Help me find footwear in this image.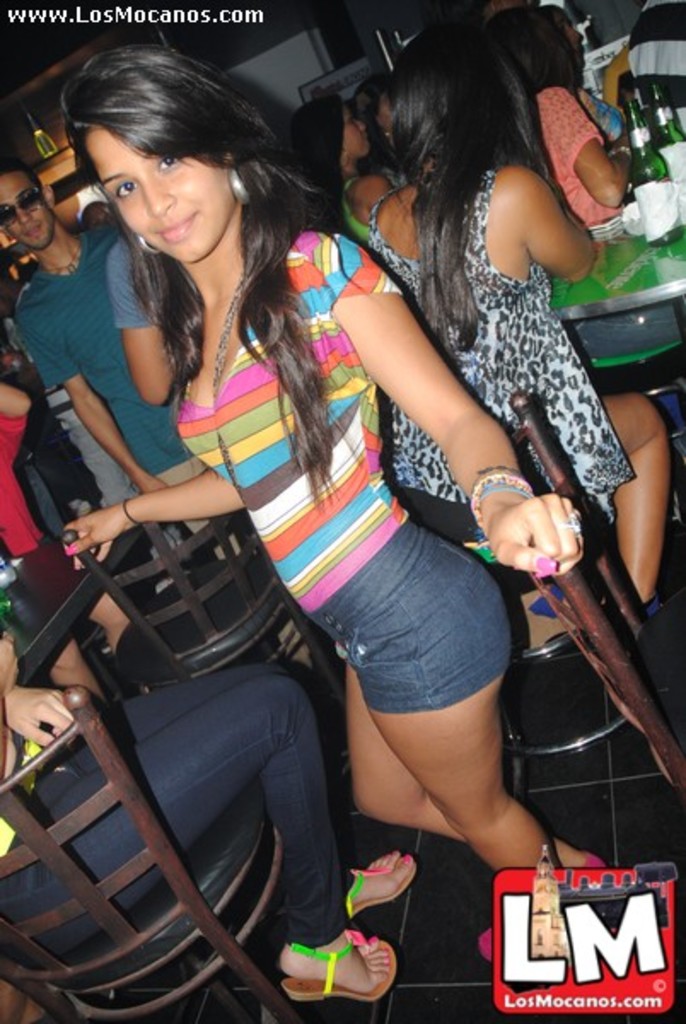
Found it: locate(582, 847, 606, 872).
